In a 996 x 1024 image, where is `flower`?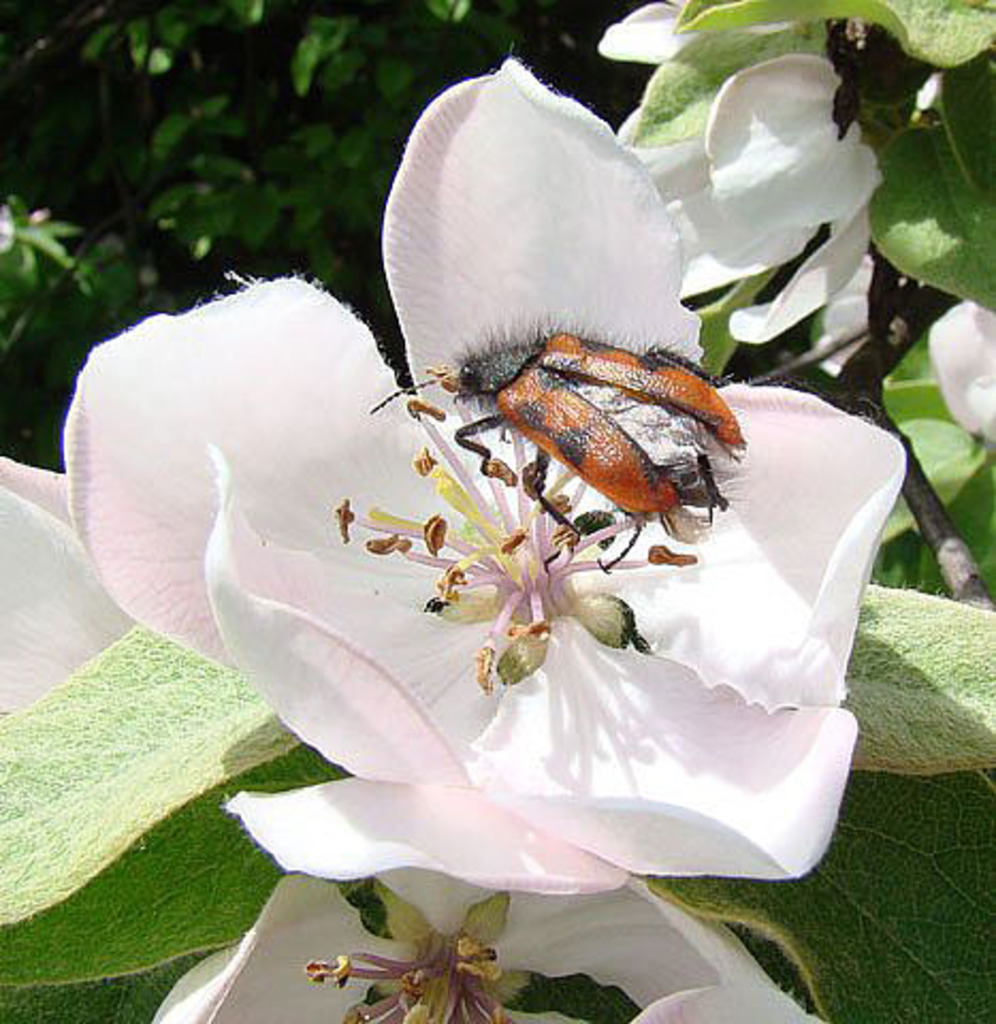
pyautogui.locateOnScreen(55, 70, 904, 883).
